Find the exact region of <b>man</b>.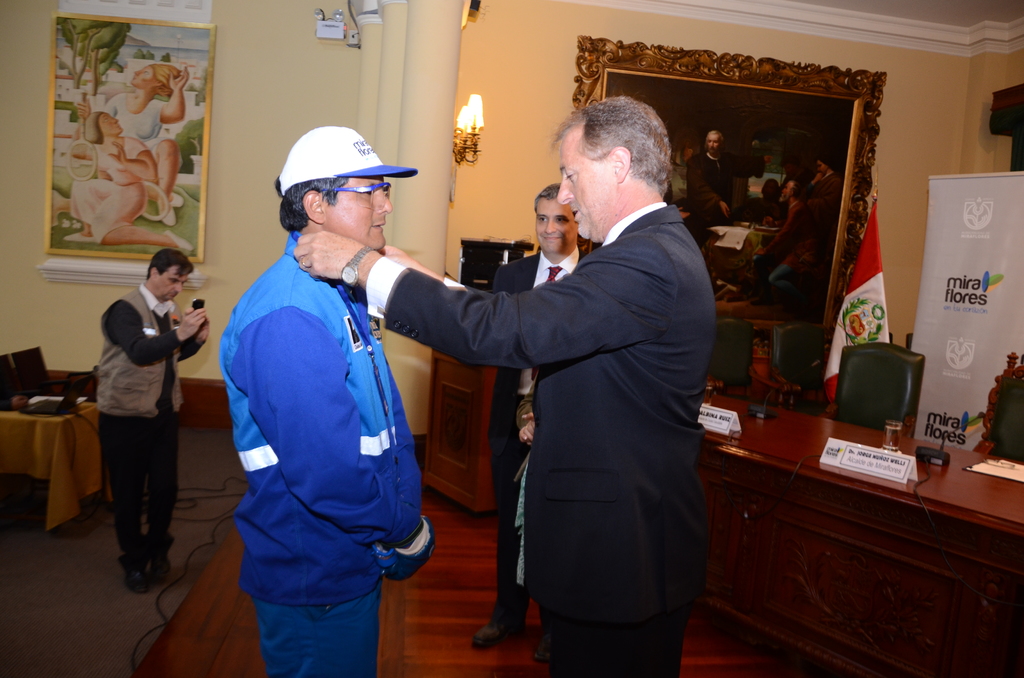
Exact region: (90, 249, 213, 607).
